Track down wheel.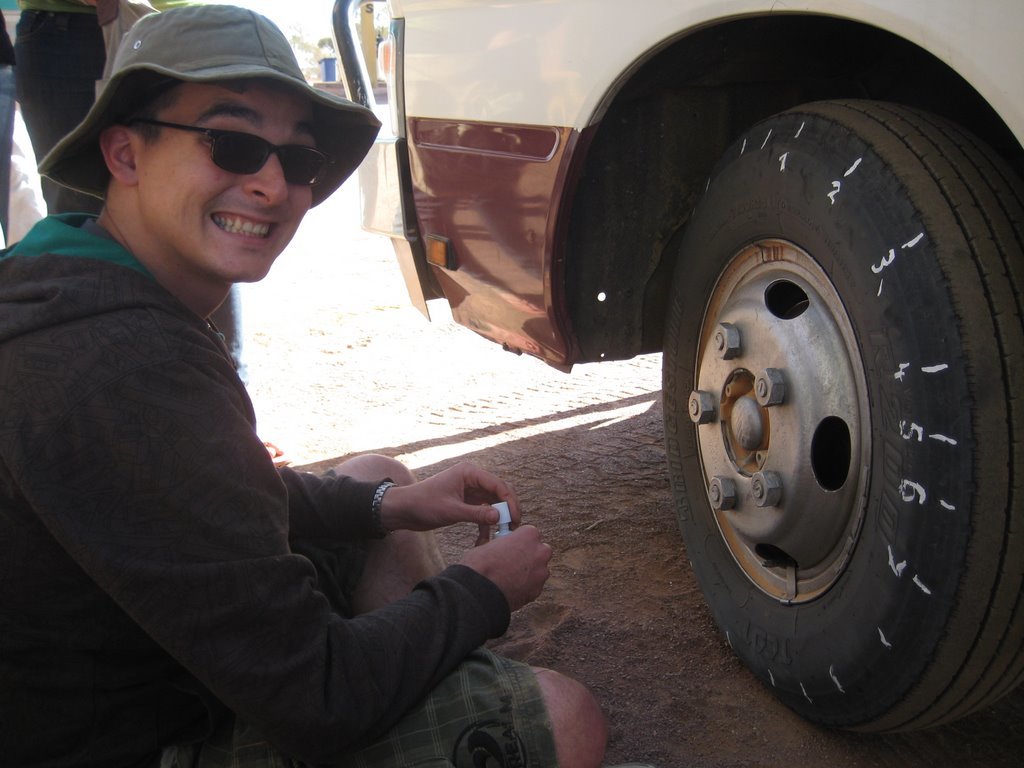
Tracked to [655, 95, 1023, 731].
